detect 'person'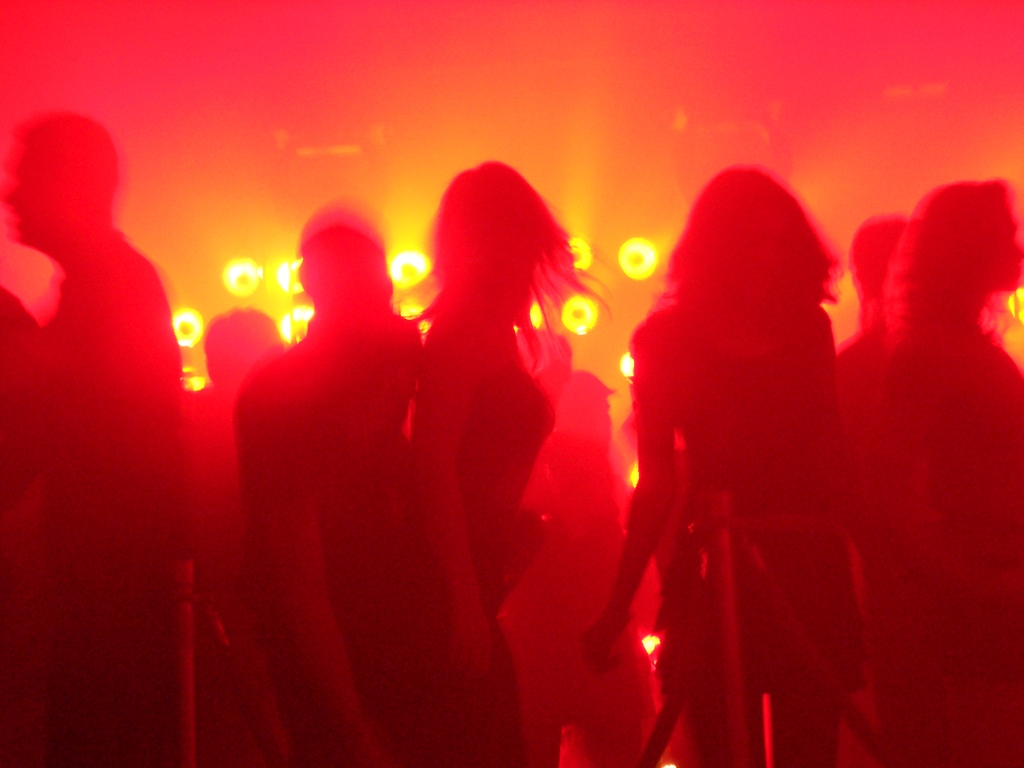
box=[856, 171, 1023, 767]
